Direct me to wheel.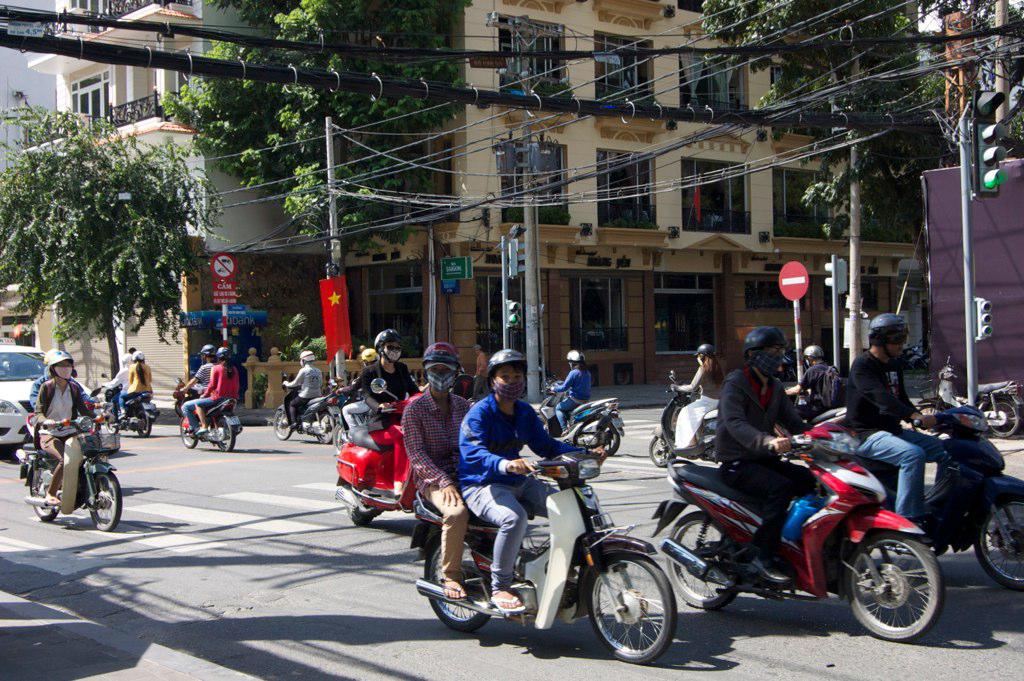
Direction: (left=0, top=447, right=12, bottom=466).
